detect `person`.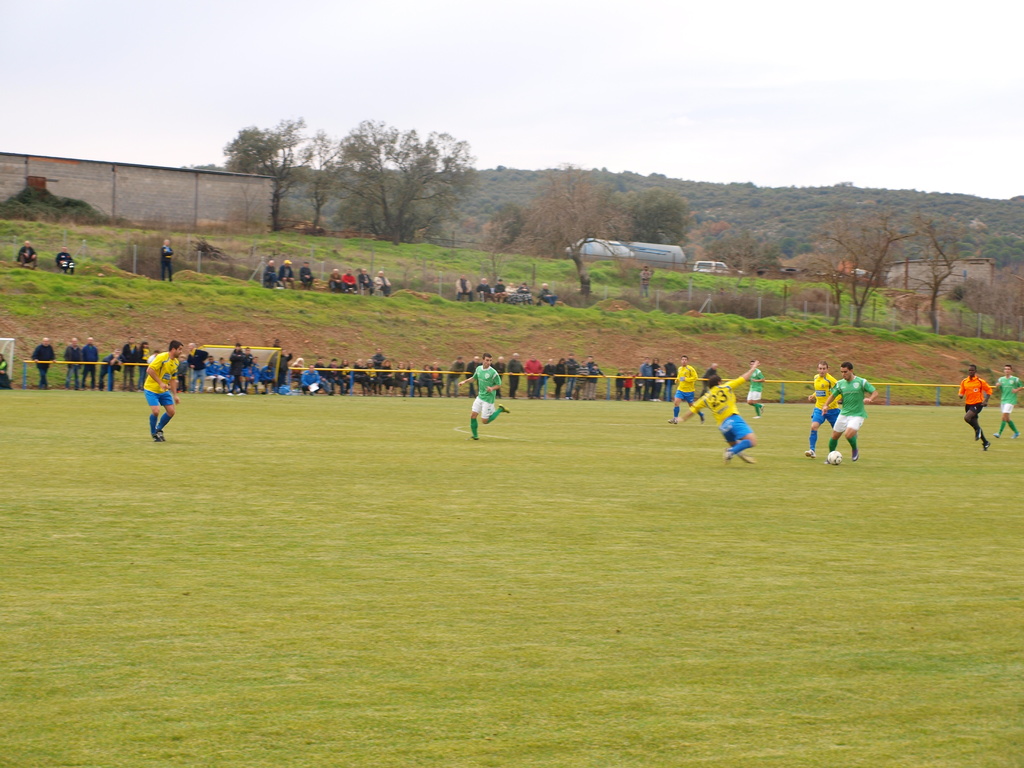
Detected at 297/260/318/294.
